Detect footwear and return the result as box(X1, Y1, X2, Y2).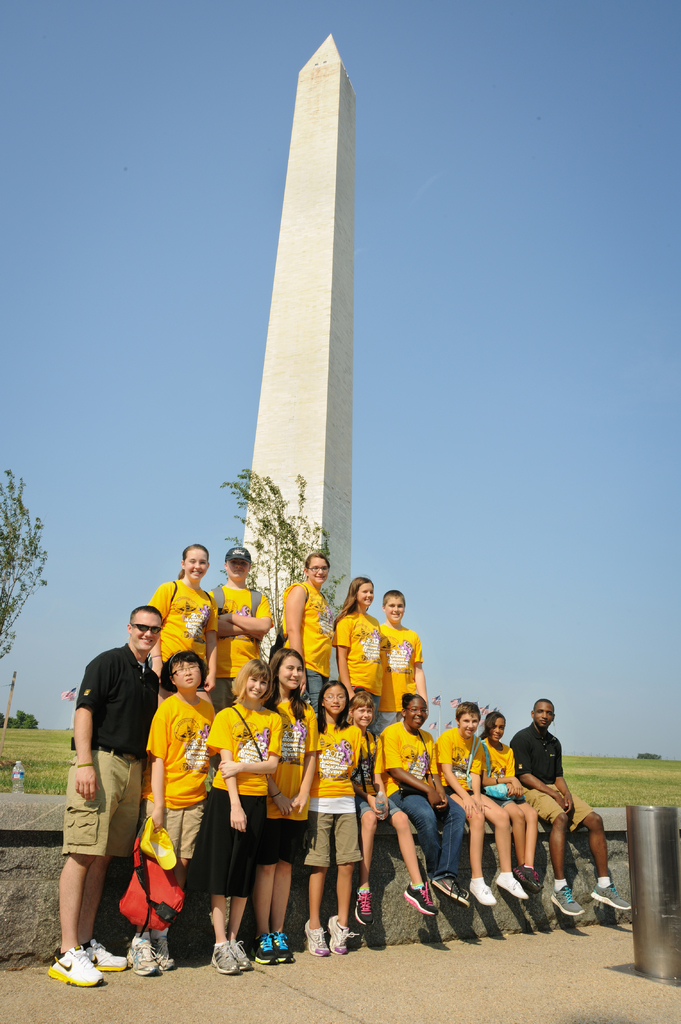
box(143, 930, 176, 967).
